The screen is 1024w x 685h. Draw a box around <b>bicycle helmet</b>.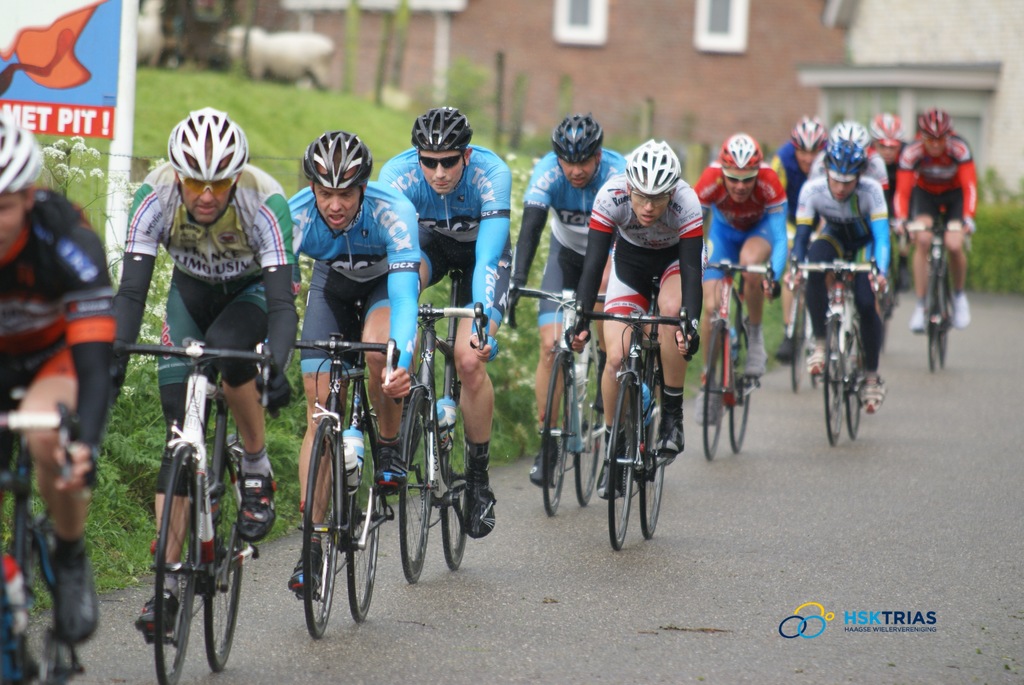
select_region(621, 136, 684, 198).
